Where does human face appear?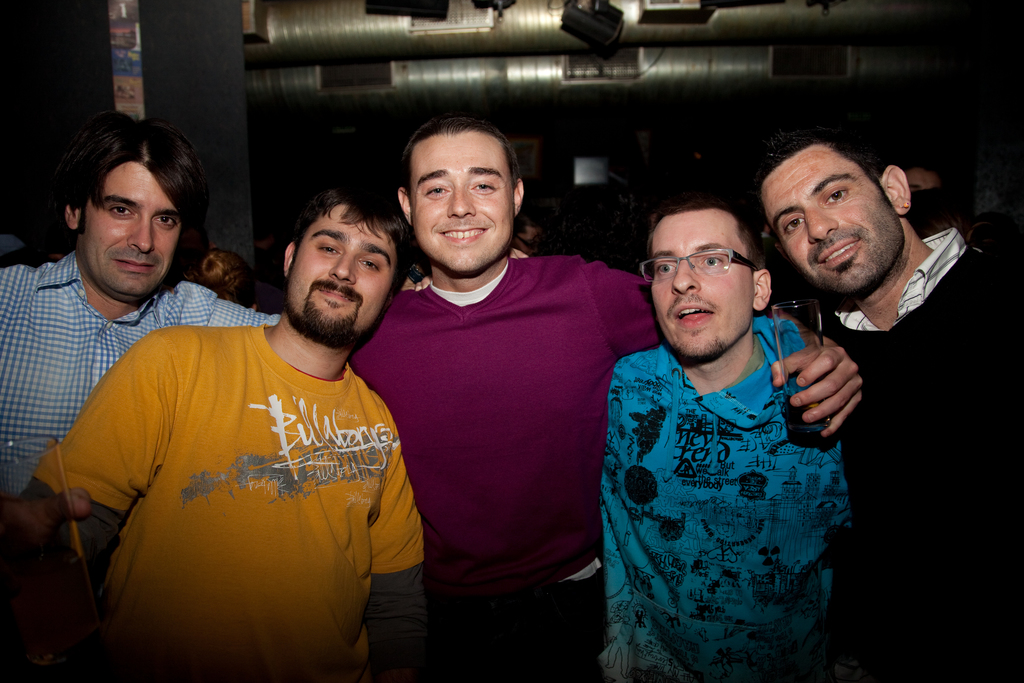
Appears at l=286, t=204, r=399, b=338.
